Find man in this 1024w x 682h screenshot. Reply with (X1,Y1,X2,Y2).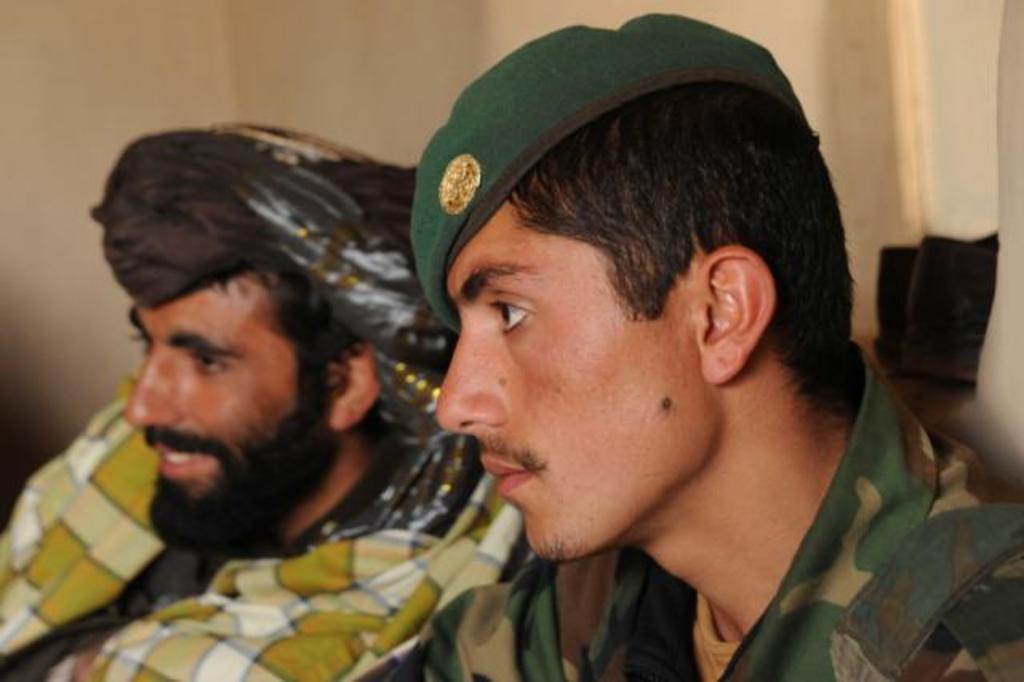
(32,98,517,681).
